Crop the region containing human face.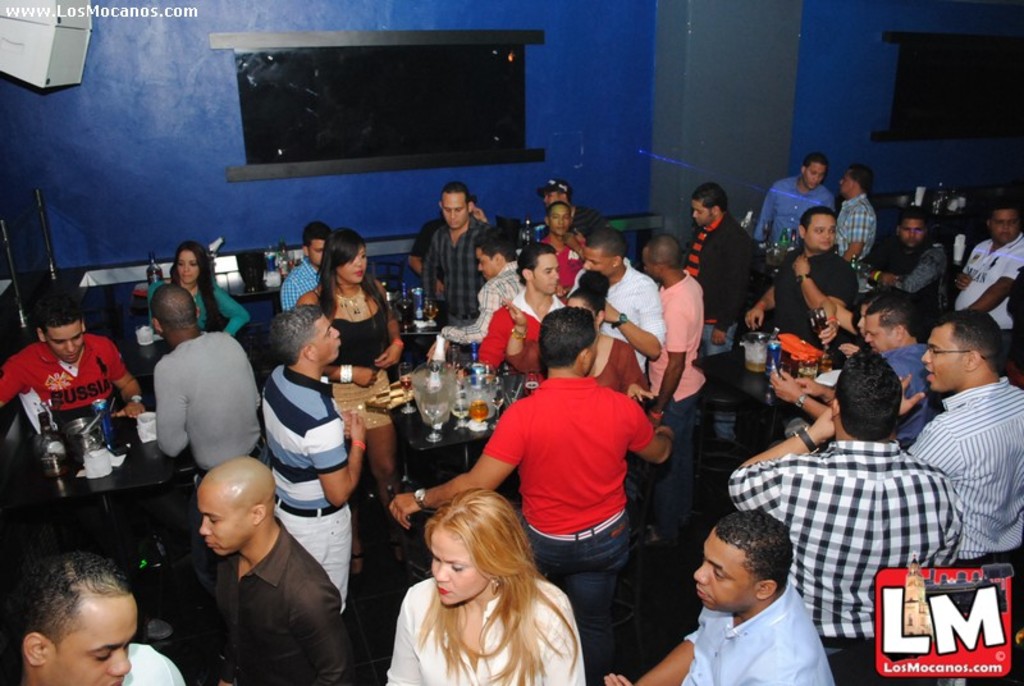
Crop region: bbox=(692, 201, 710, 227).
